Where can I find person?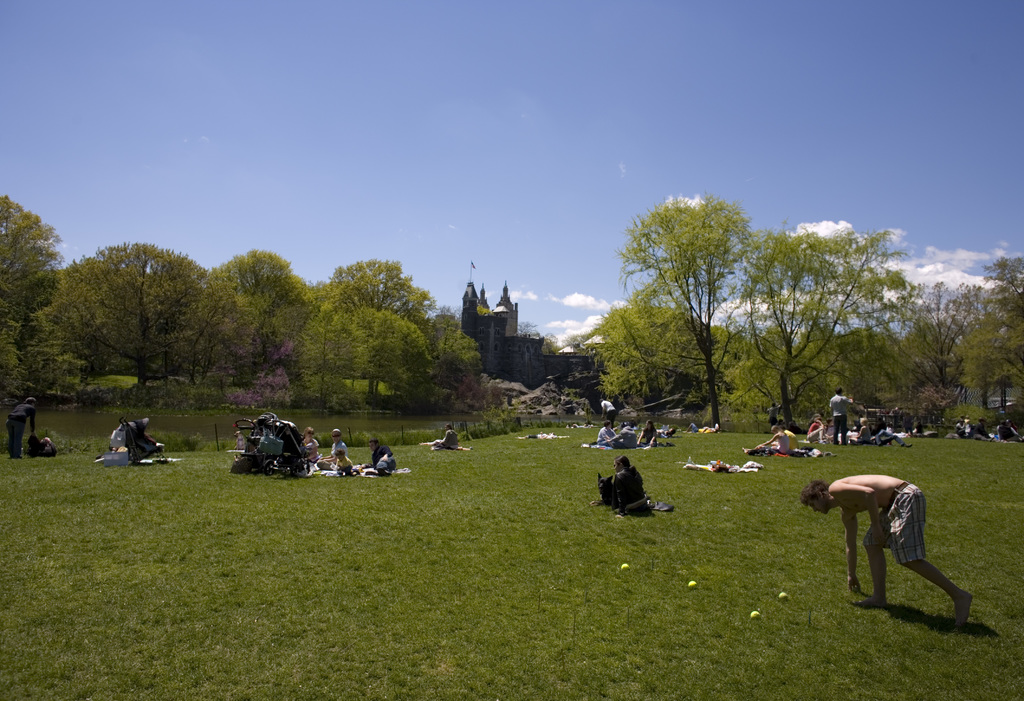
You can find it at 804:413:833:442.
